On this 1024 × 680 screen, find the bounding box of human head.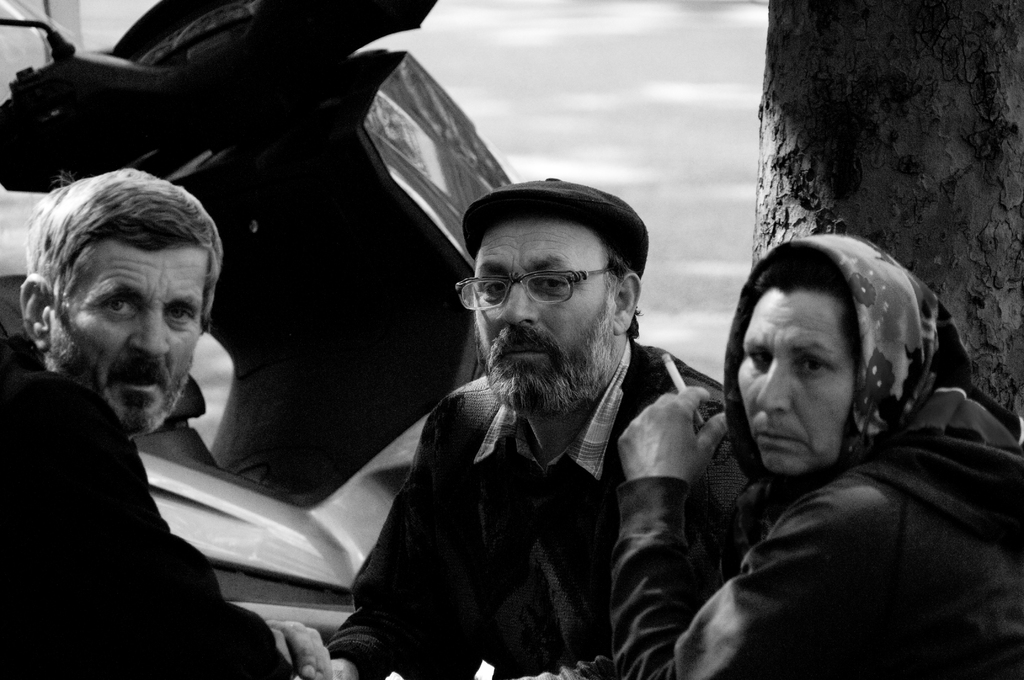
Bounding box: l=724, t=229, r=959, b=485.
